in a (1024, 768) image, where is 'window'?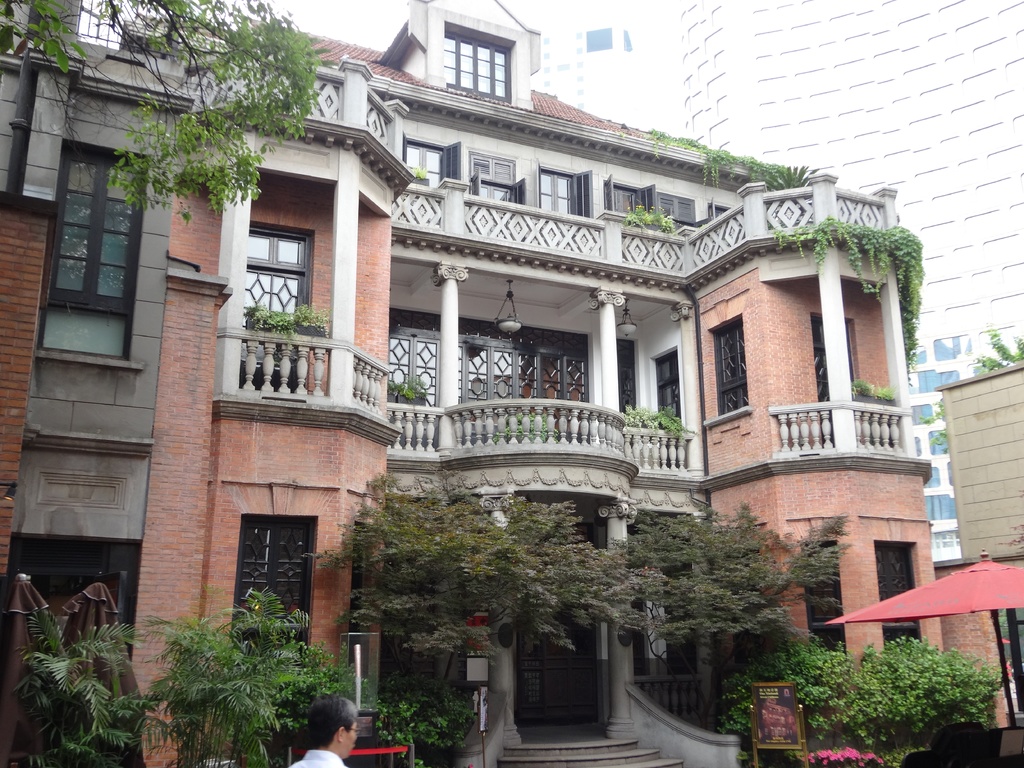
(x1=402, y1=138, x2=444, y2=192).
